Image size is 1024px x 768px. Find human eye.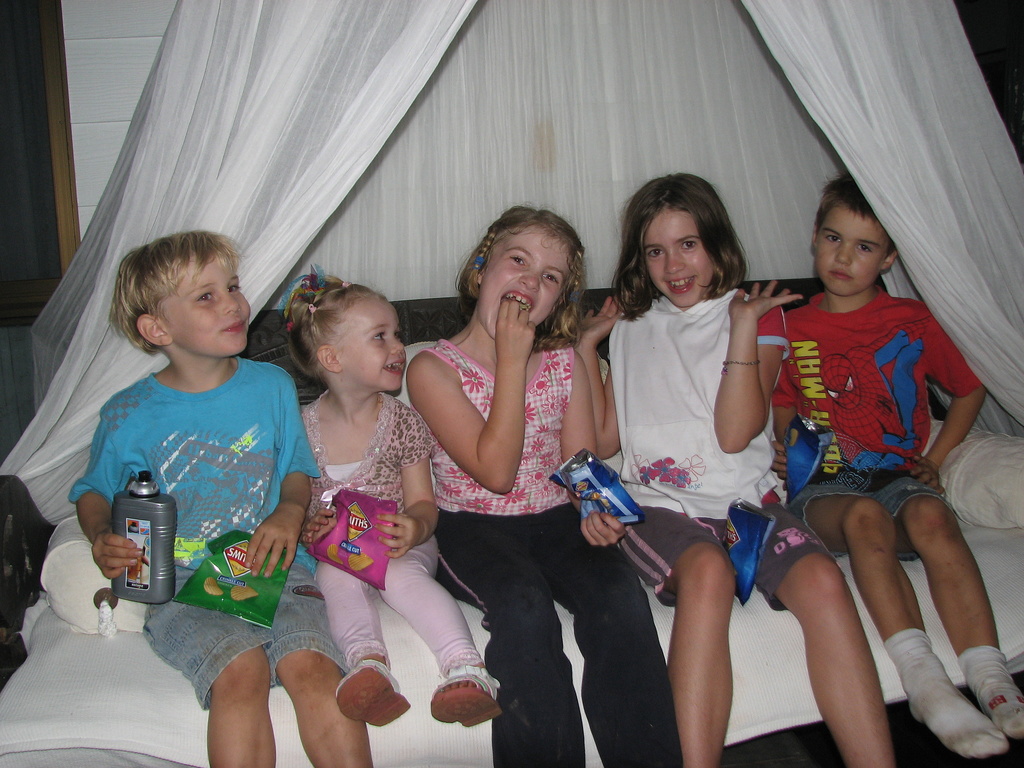
196, 294, 218, 306.
